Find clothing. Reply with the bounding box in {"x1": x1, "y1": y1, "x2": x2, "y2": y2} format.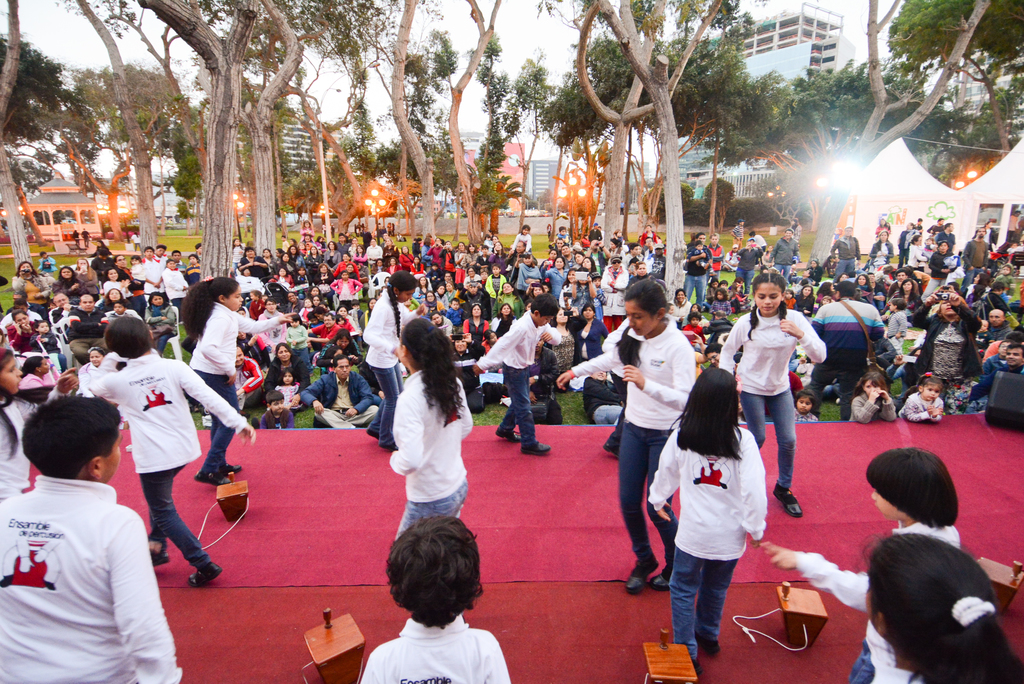
{"x1": 268, "y1": 356, "x2": 301, "y2": 376}.
